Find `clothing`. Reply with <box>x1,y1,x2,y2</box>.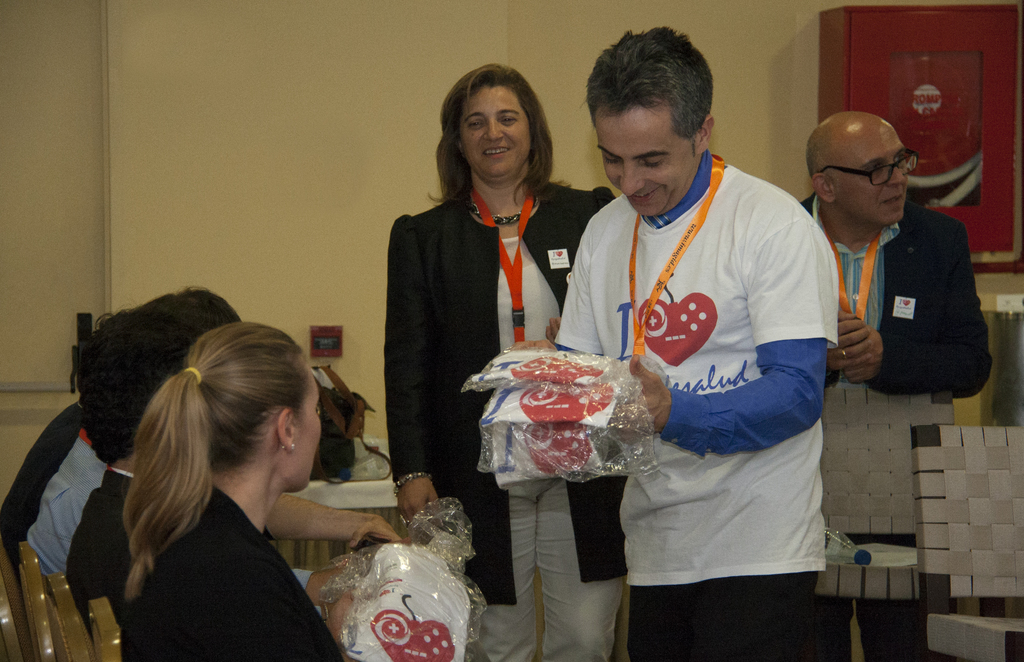
<box>801,195,991,381</box>.
